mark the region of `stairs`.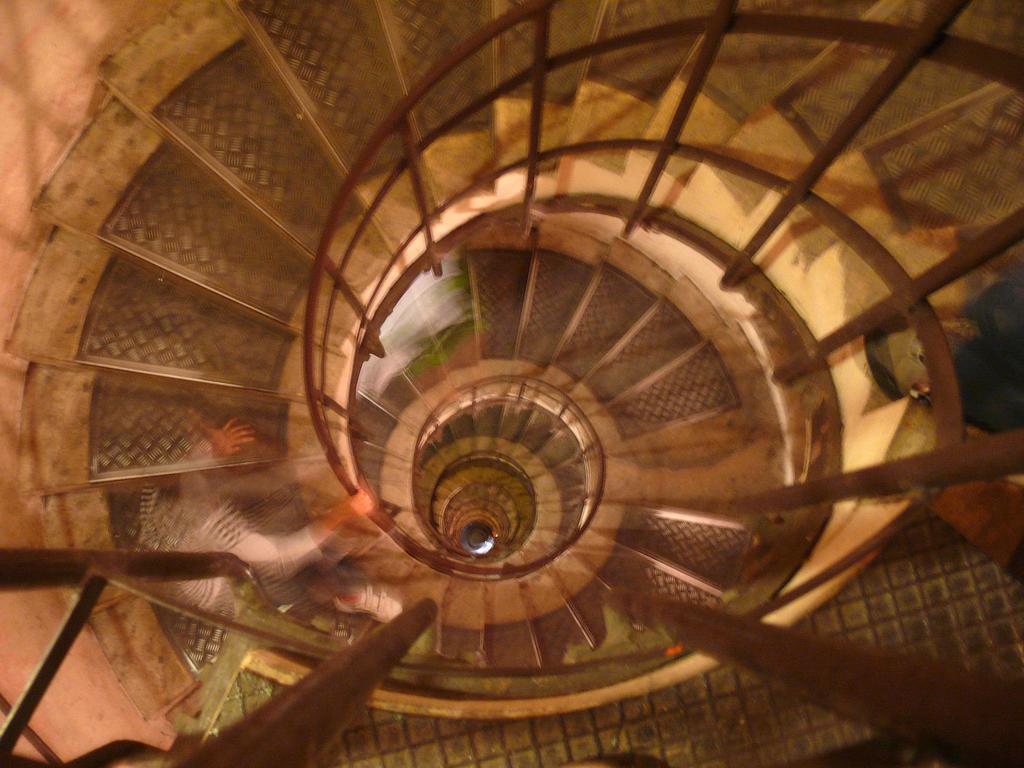
Region: 0,0,1023,767.
